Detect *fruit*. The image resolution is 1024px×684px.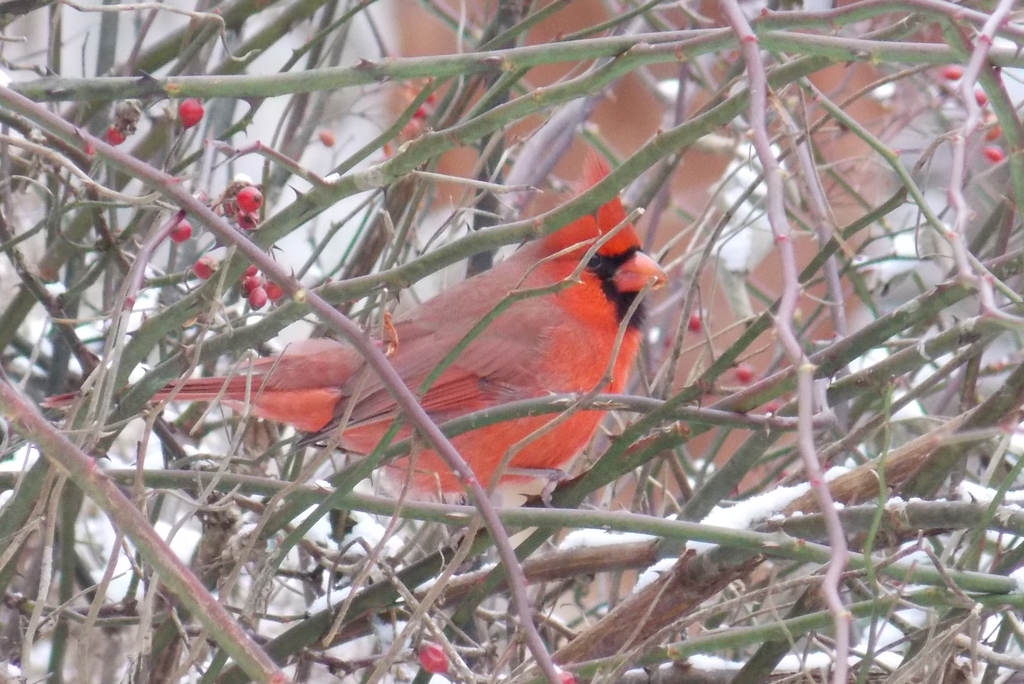
[244,185,261,211].
